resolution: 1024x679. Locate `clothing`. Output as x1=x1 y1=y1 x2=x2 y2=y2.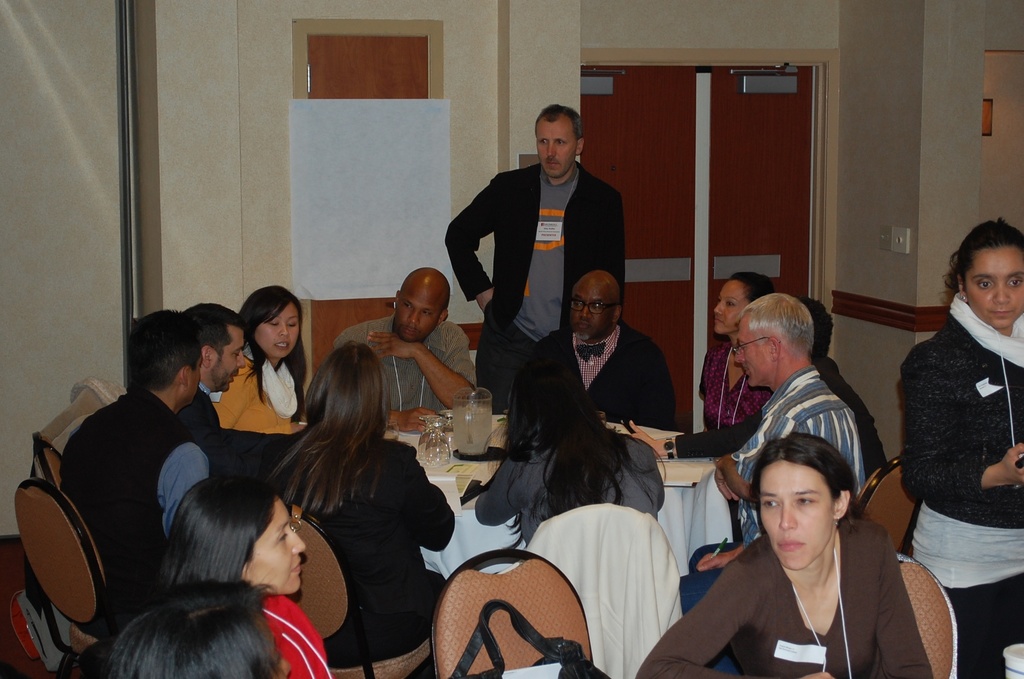
x1=890 y1=287 x2=1023 y2=678.
